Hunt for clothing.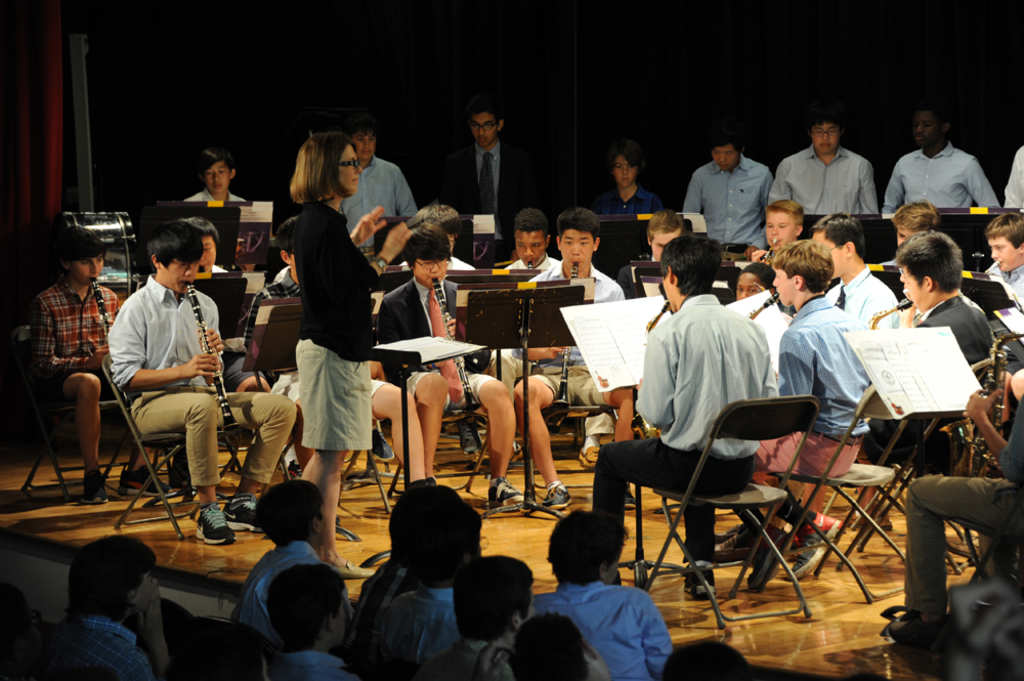
Hunted down at detection(179, 188, 255, 211).
